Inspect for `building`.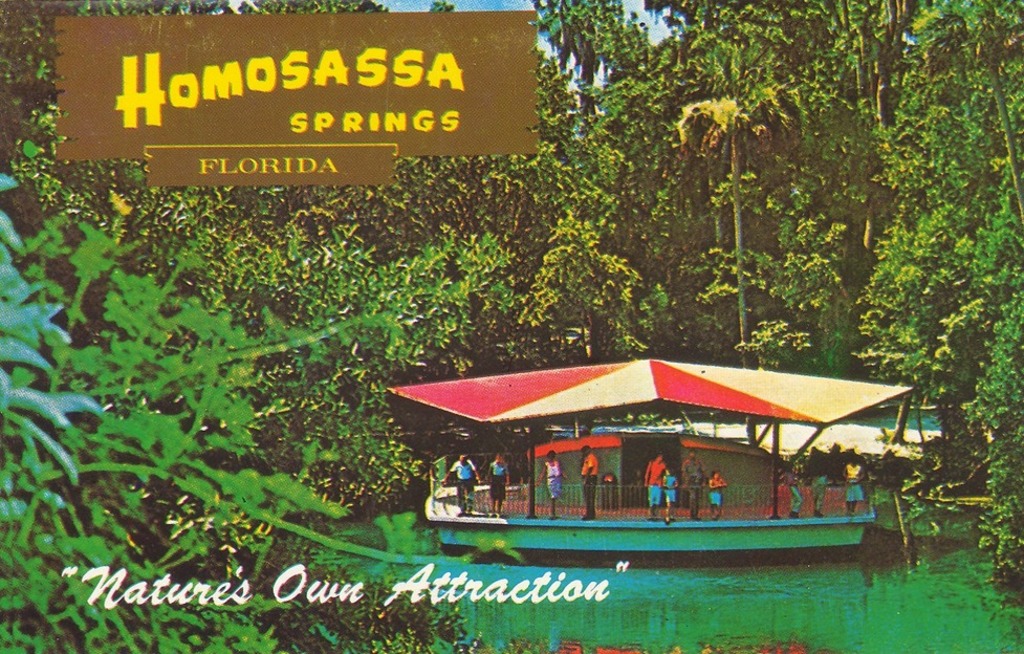
Inspection: x1=526 y1=431 x2=776 y2=507.
